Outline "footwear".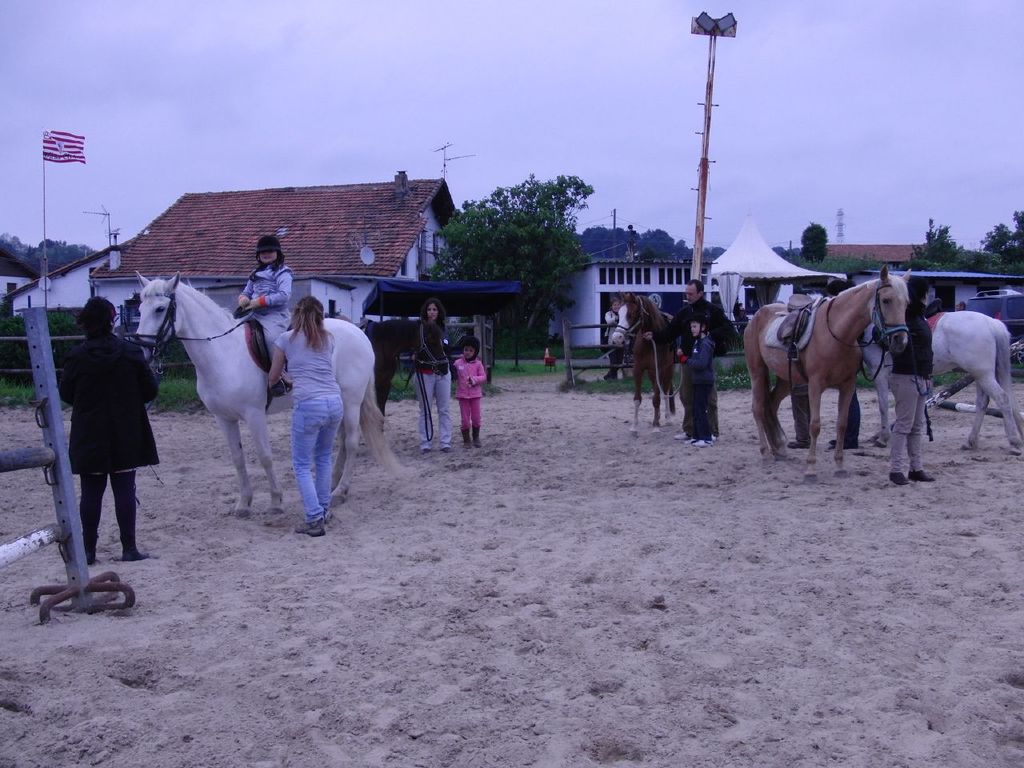
Outline: 675:426:691:434.
